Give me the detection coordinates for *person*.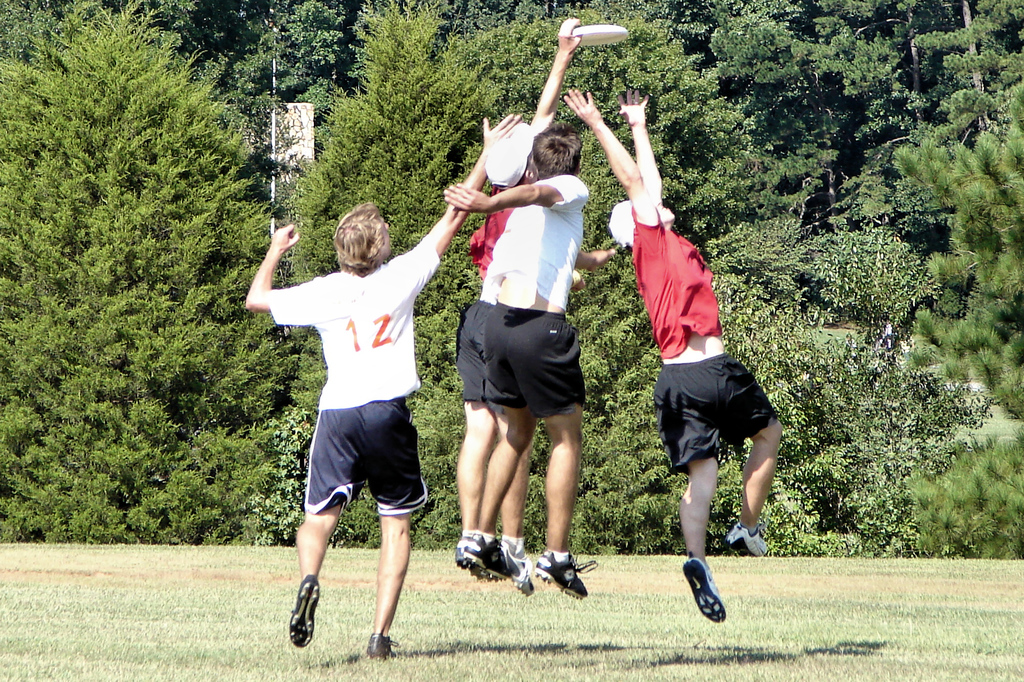
[585, 86, 748, 604].
